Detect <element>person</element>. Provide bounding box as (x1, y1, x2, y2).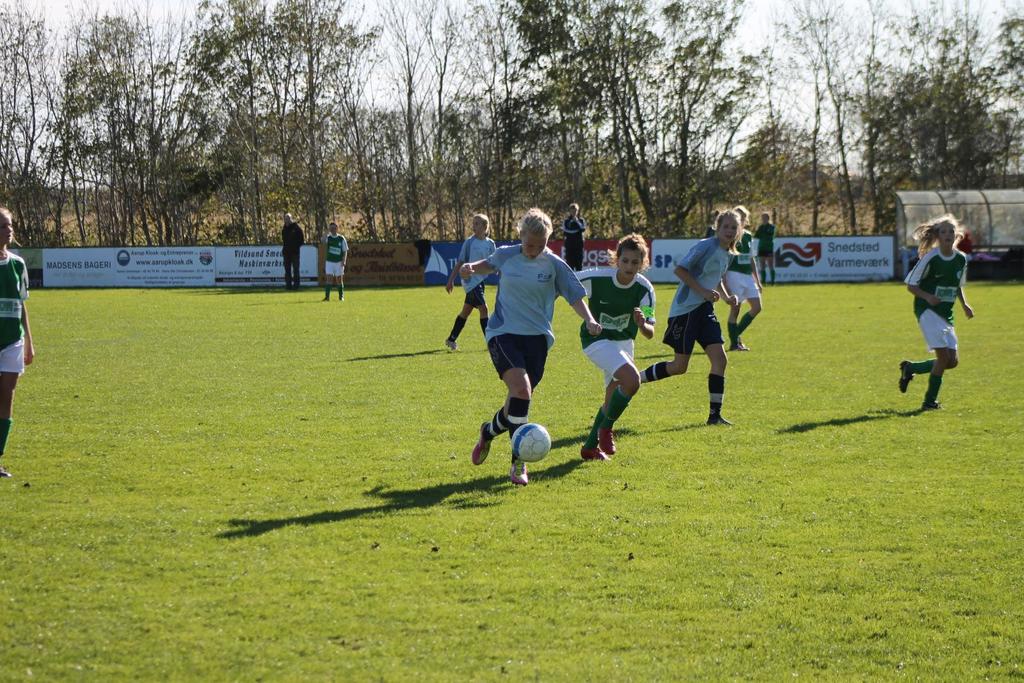
(0, 207, 38, 480).
